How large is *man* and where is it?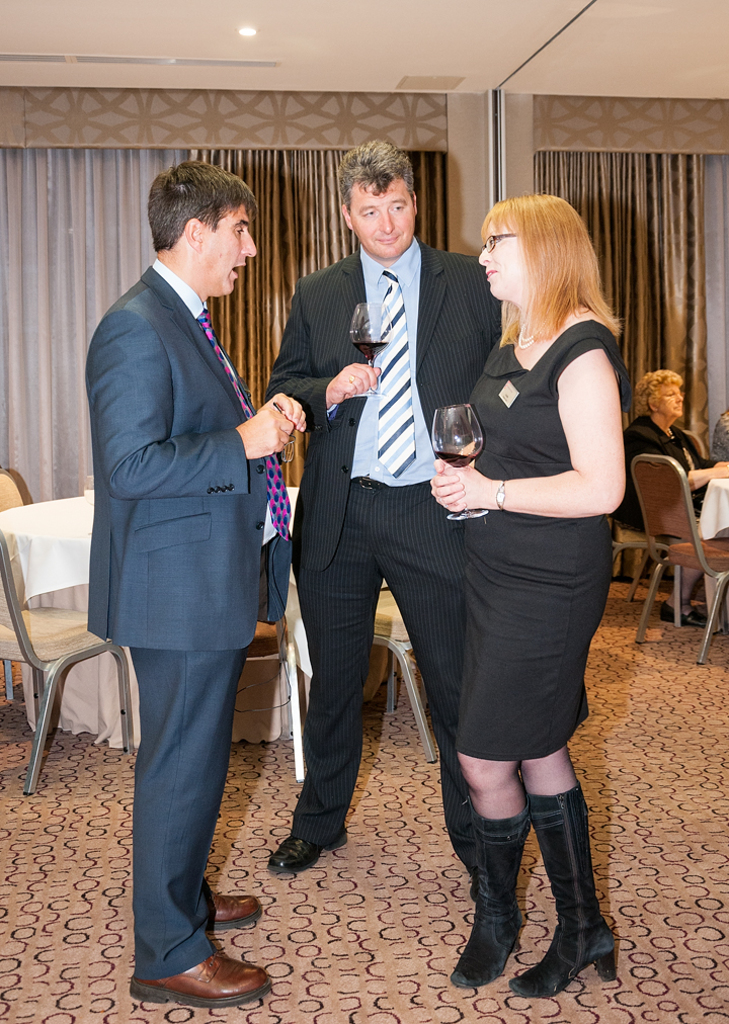
Bounding box: pyautogui.locateOnScreen(269, 136, 507, 882).
